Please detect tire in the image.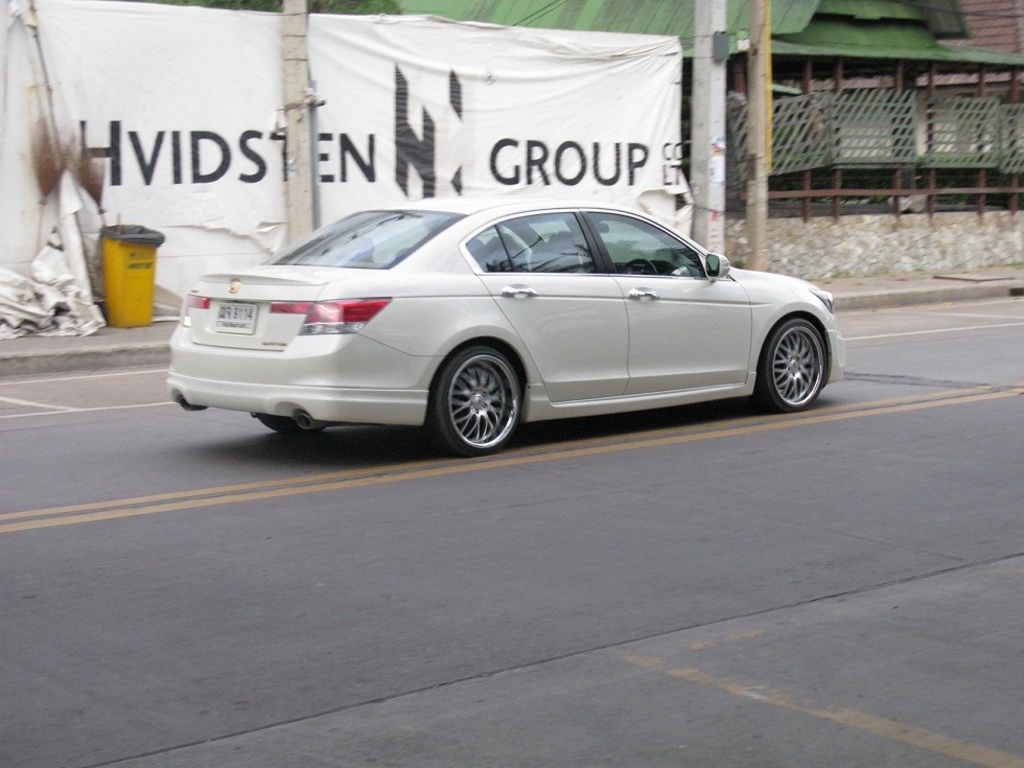
430 345 521 462.
